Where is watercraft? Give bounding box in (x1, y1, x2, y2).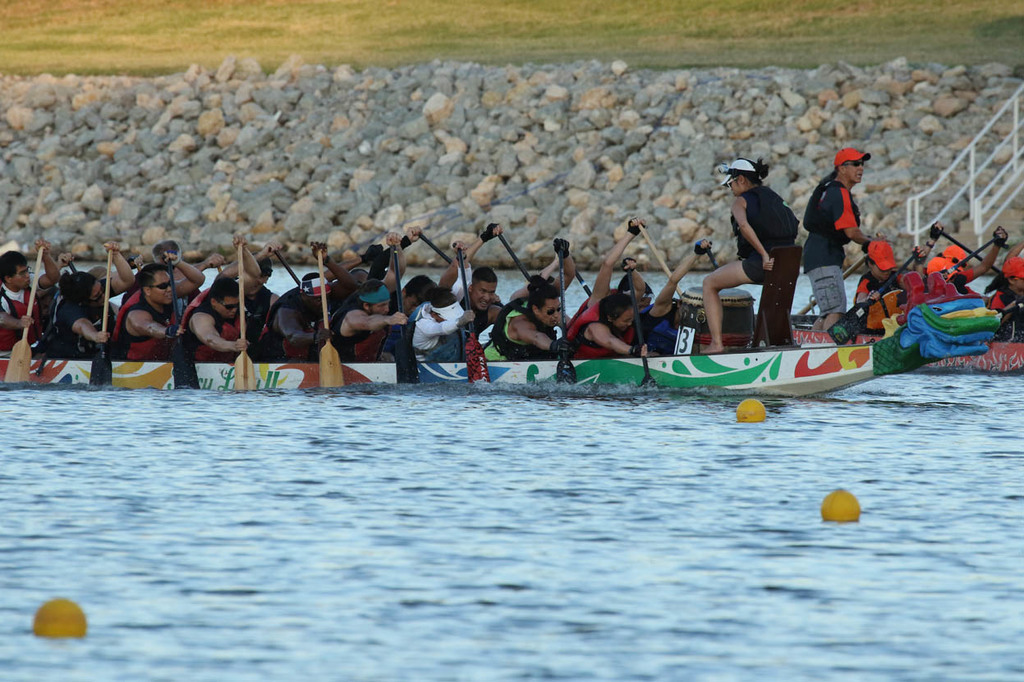
(792, 307, 1023, 368).
